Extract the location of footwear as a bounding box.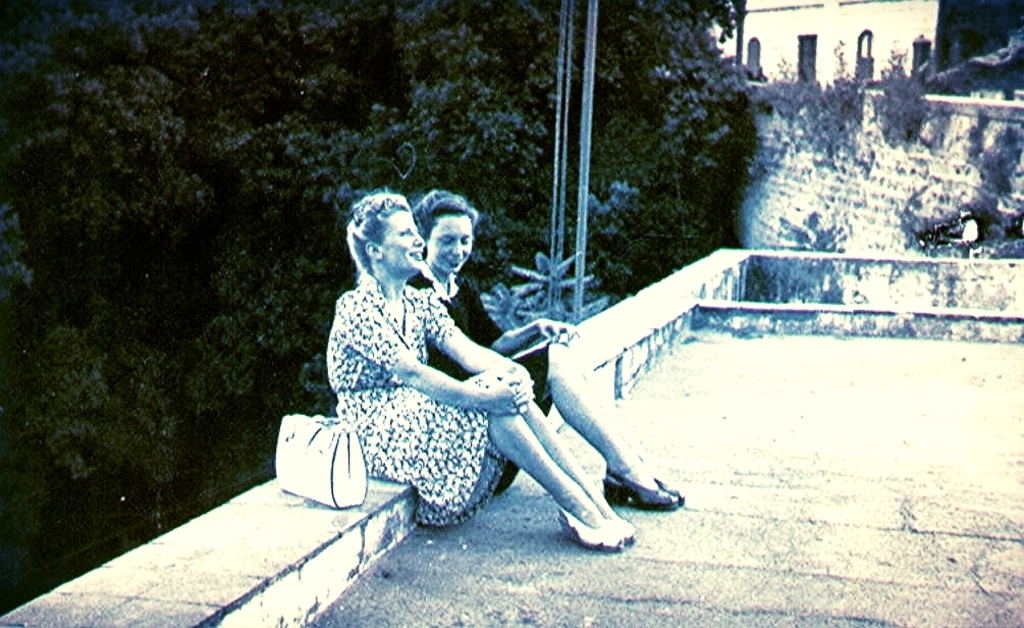
(x1=602, y1=471, x2=679, y2=514).
